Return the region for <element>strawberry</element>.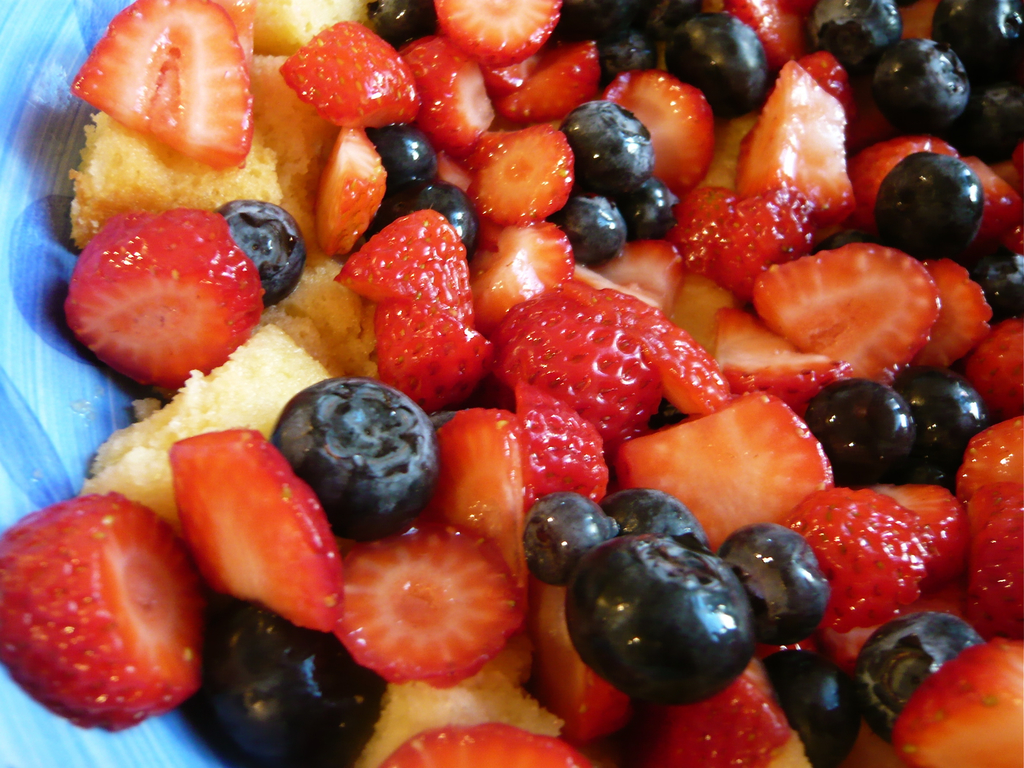
884:635:1023:767.
